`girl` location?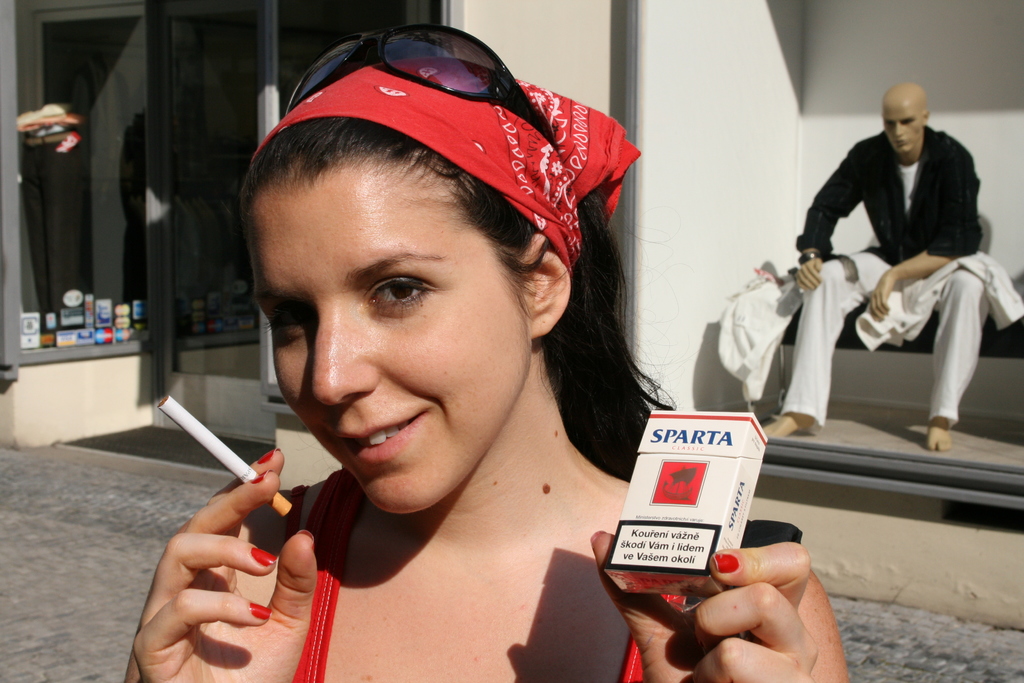
[120, 24, 847, 682]
